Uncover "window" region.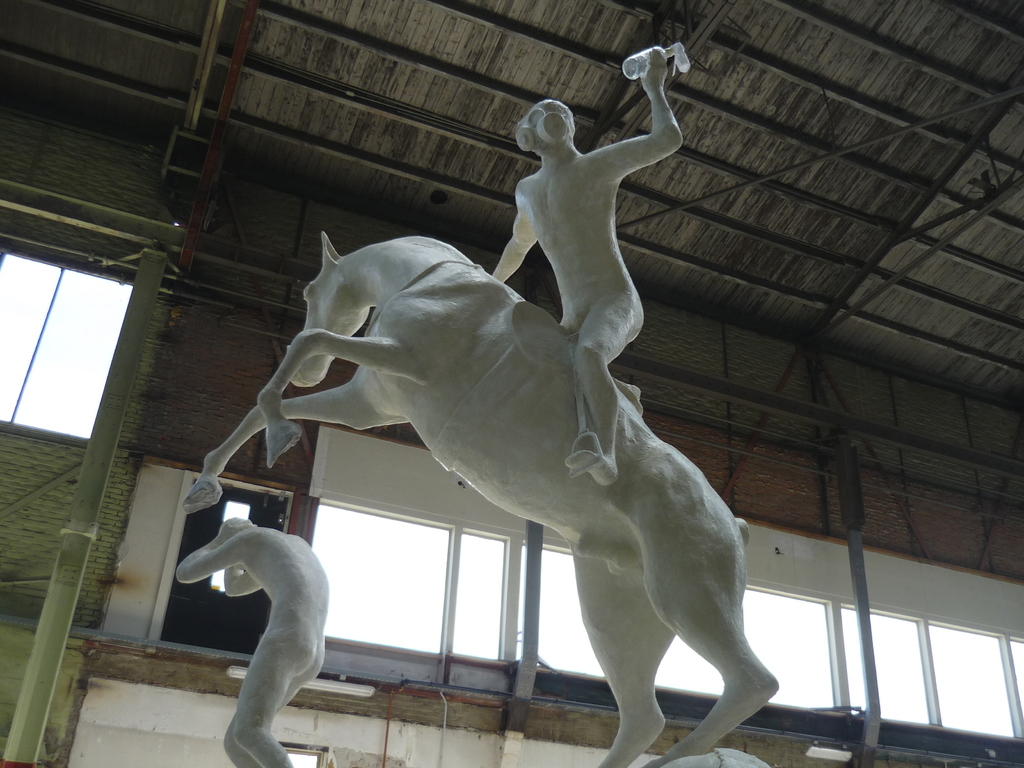
Uncovered: <box>143,466,1023,767</box>.
